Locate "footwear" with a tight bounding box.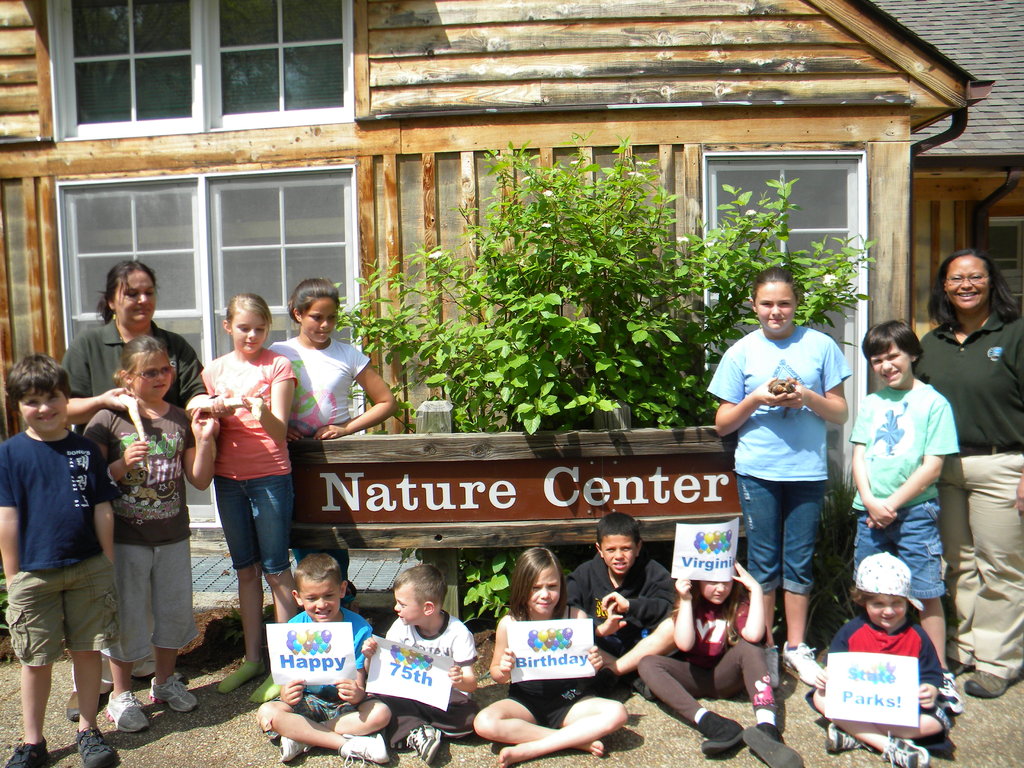
box(103, 687, 148, 730).
